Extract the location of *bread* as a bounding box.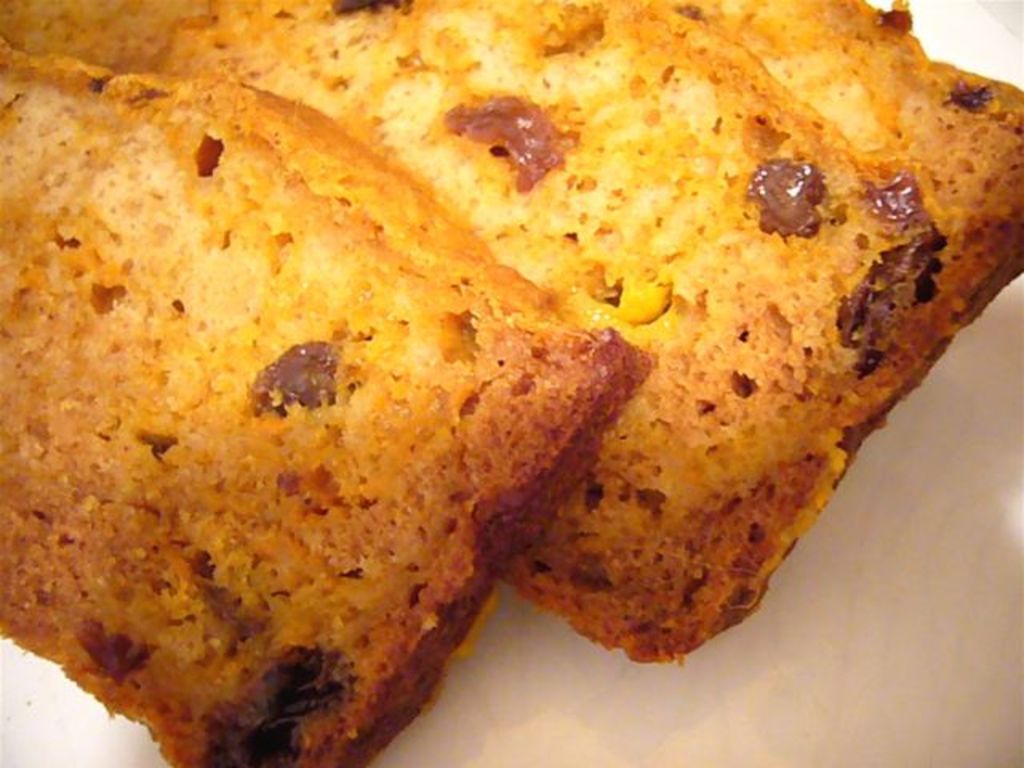
675:6:1022:626.
